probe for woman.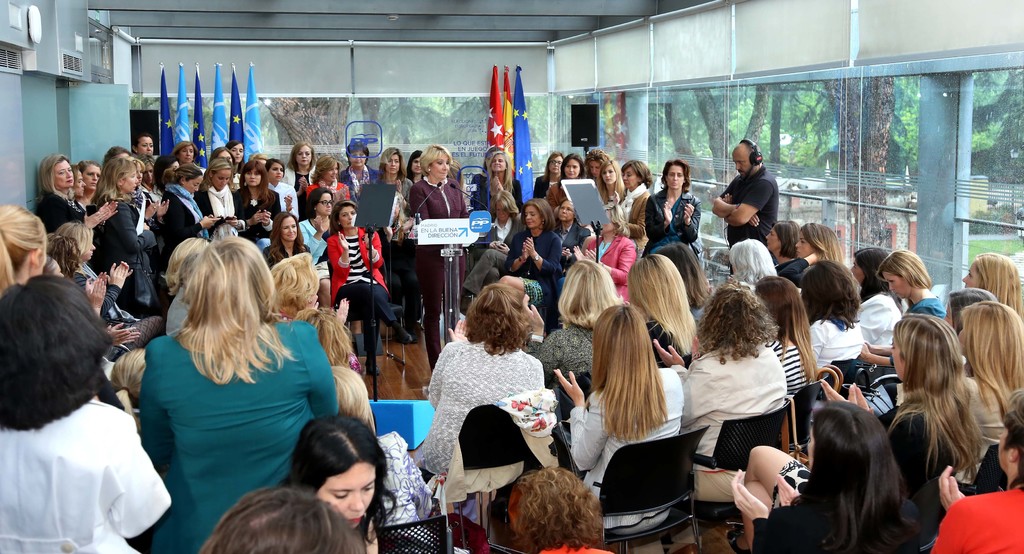
Probe result: rect(307, 154, 351, 198).
